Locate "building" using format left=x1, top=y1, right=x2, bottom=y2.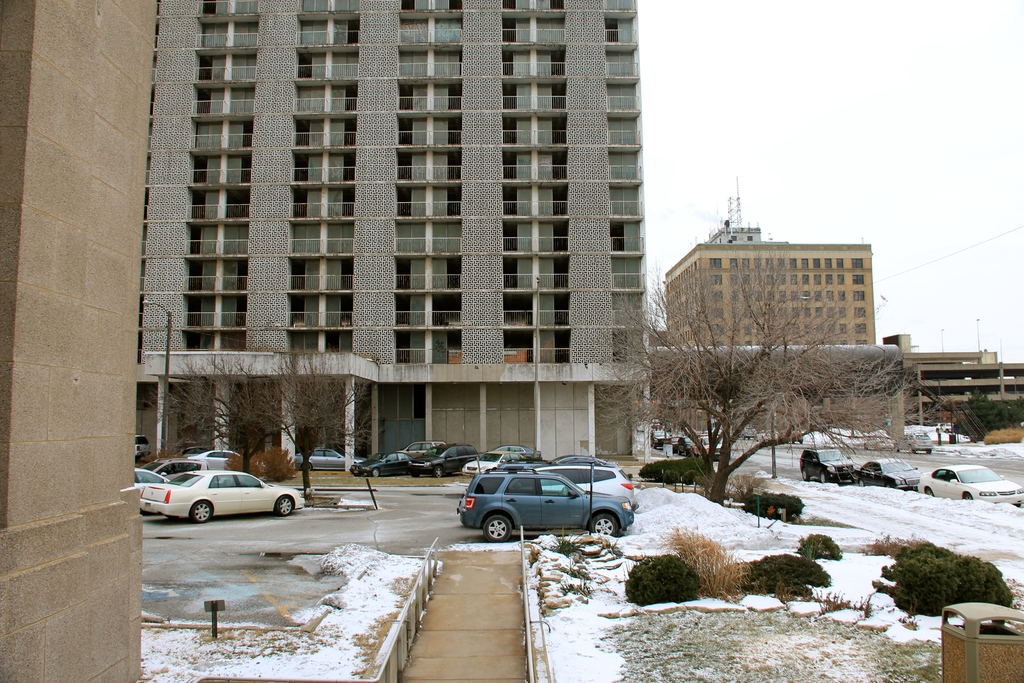
left=910, top=352, right=1023, bottom=438.
